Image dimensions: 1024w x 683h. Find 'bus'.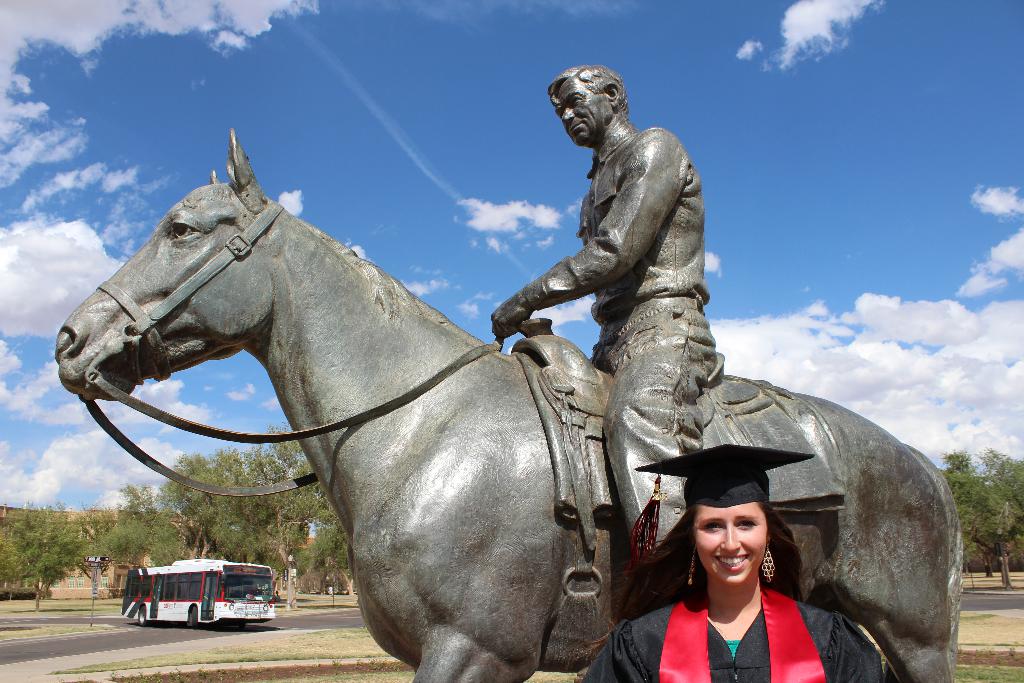
bbox=[120, 556, 276, 627].
